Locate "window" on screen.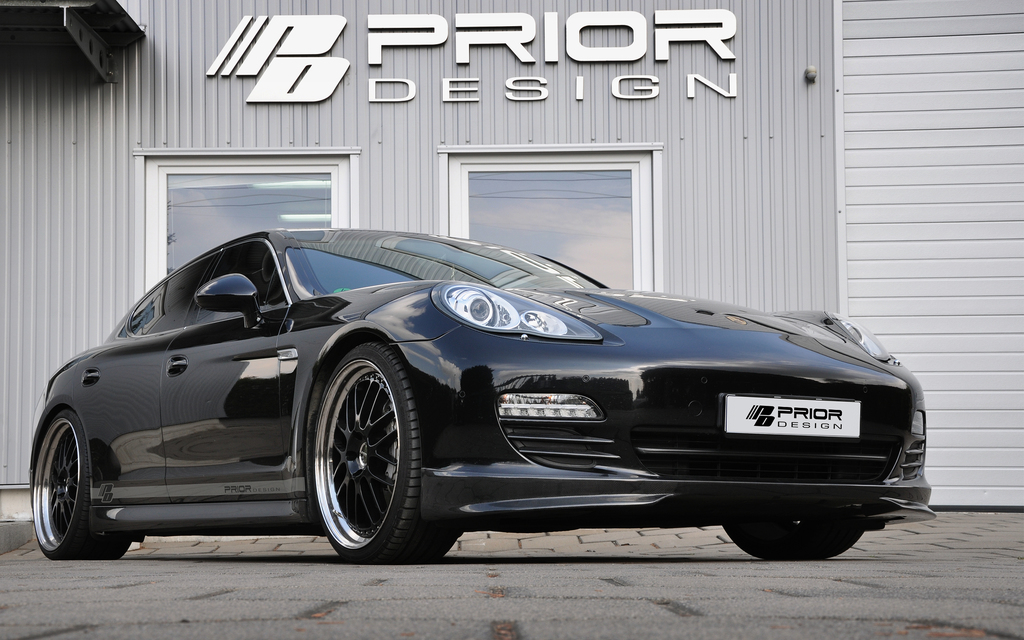
On screen at 124,246,214,329.
